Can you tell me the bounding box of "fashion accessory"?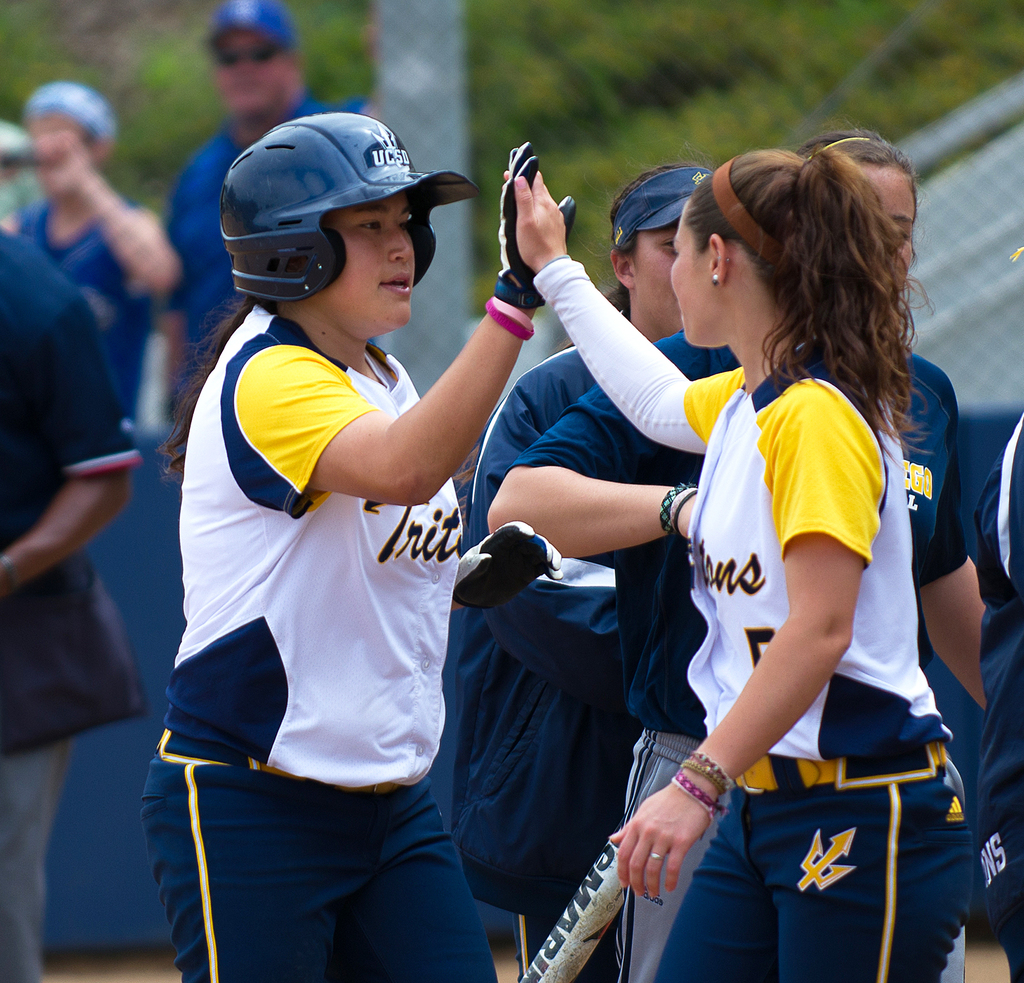
(495,275,547,311).
